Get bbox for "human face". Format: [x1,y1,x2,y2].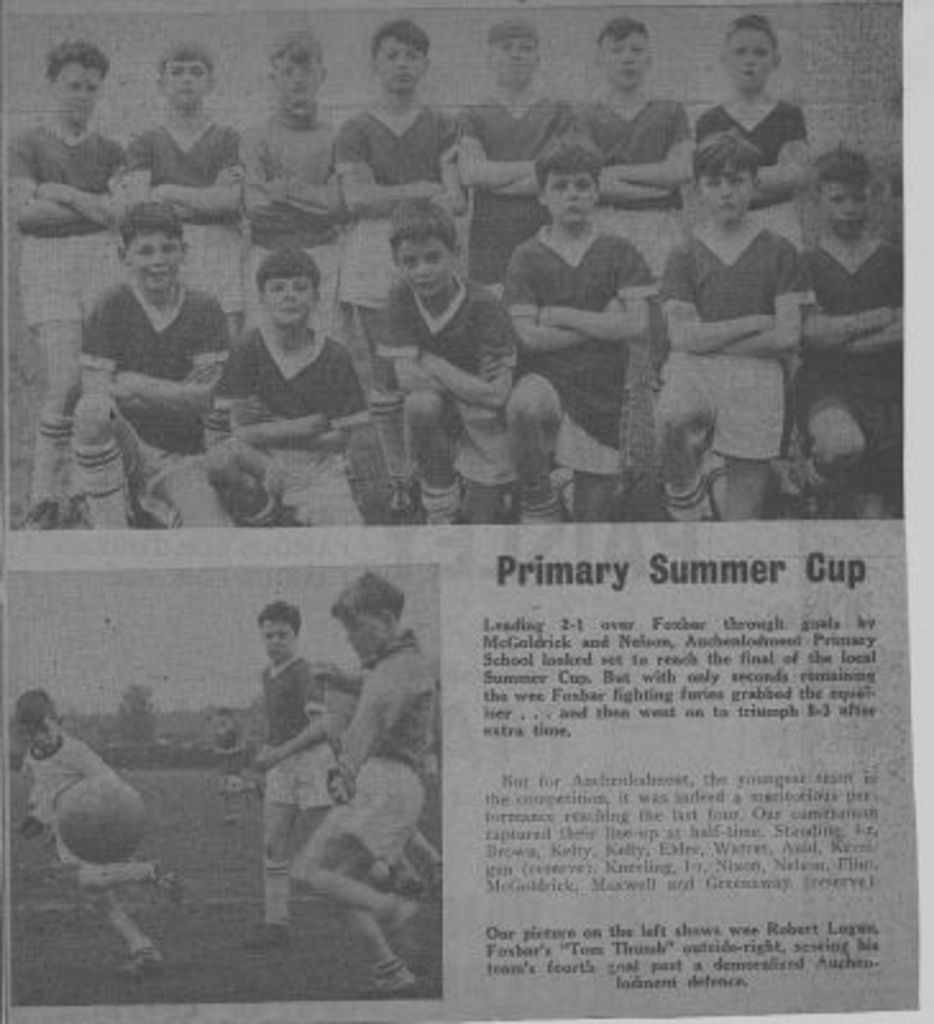
[599,28,647,77].
